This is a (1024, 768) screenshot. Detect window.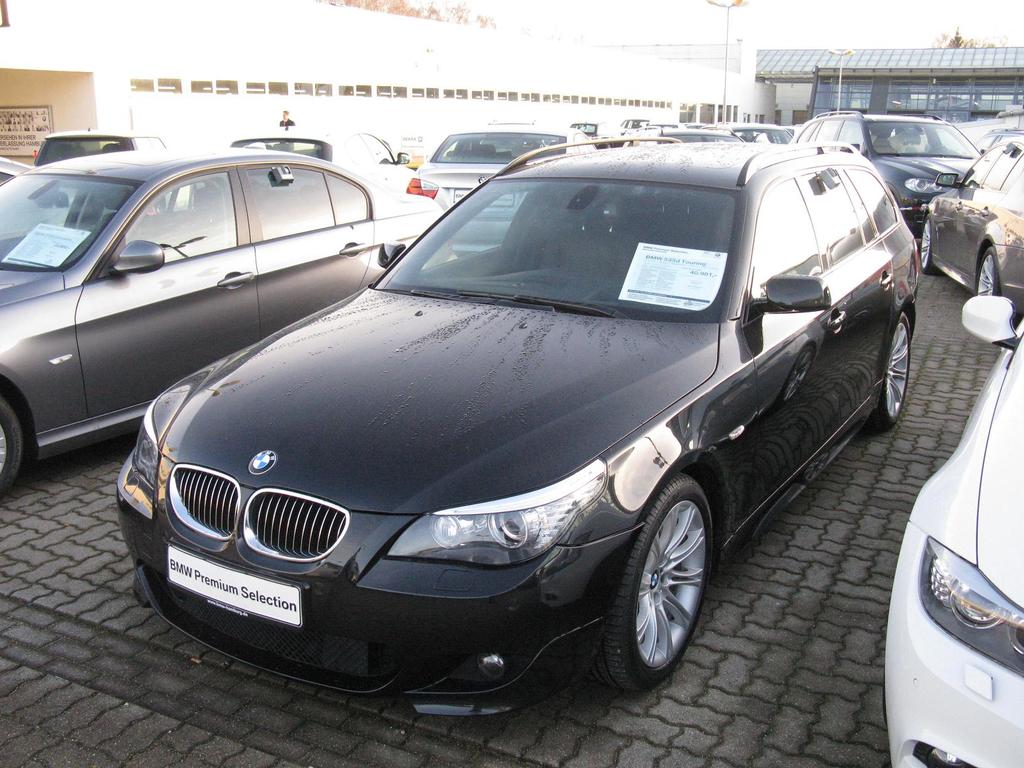
{"left": 95, "top": 167, "right": 234, "bottom": 274}.
